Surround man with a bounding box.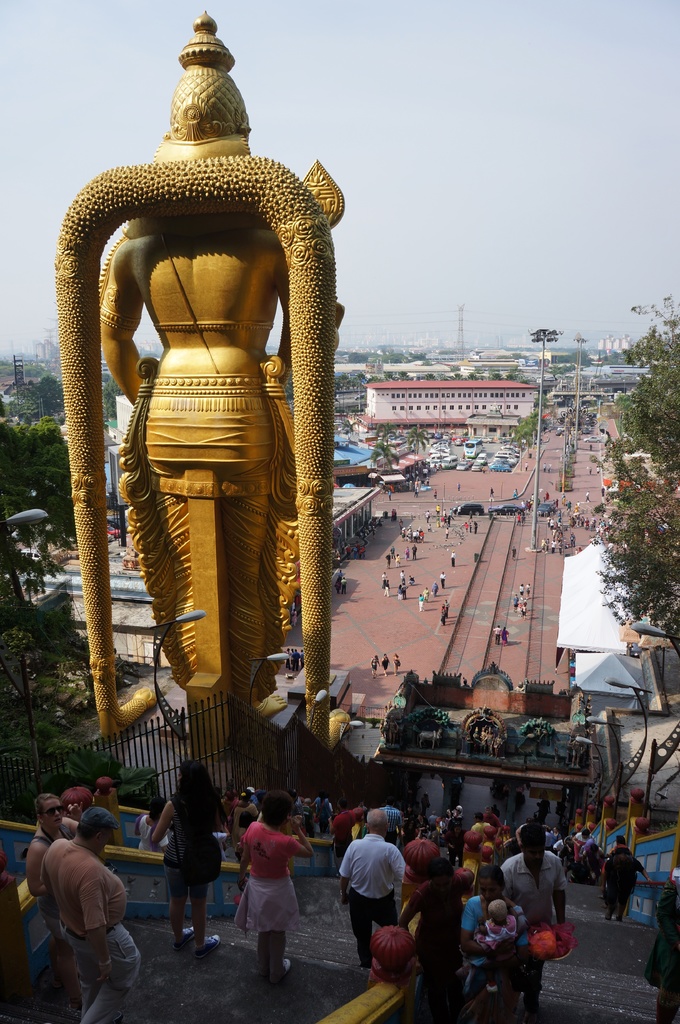
<bbox>514, 511, 521, 525</bbox>.
